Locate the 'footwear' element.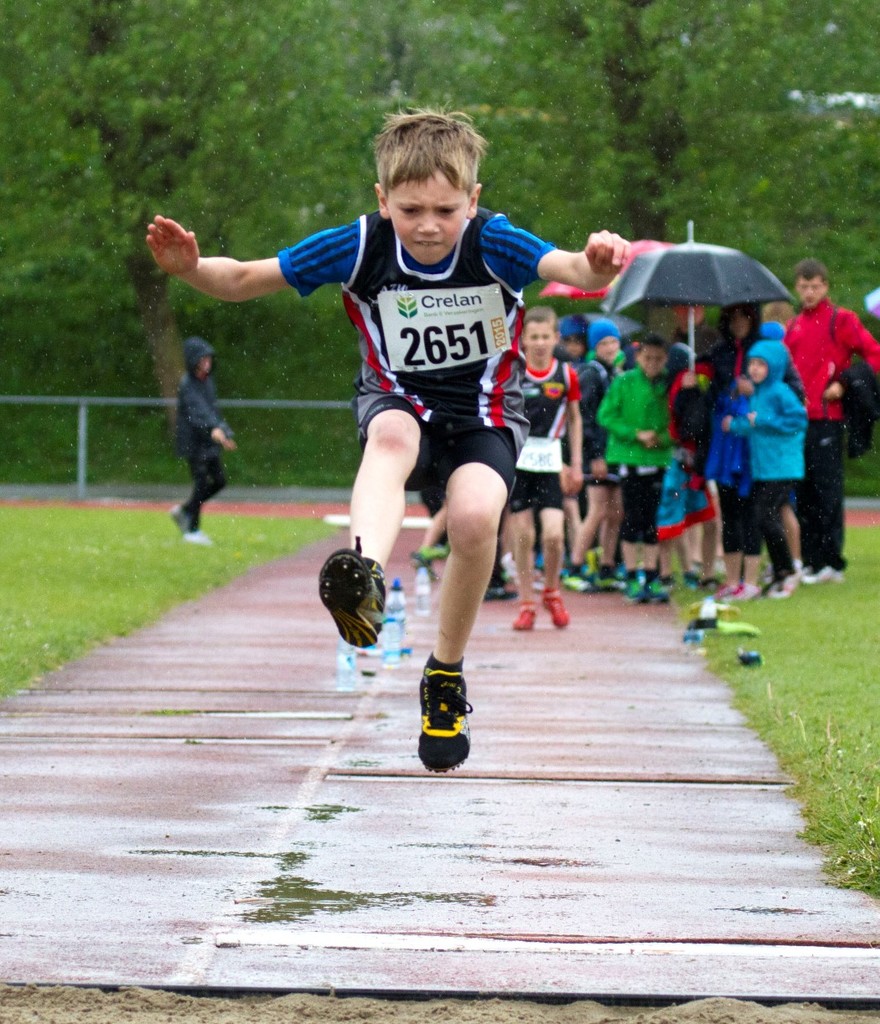
Element bbox: left=505, top=577, right=513, bottom=592.
